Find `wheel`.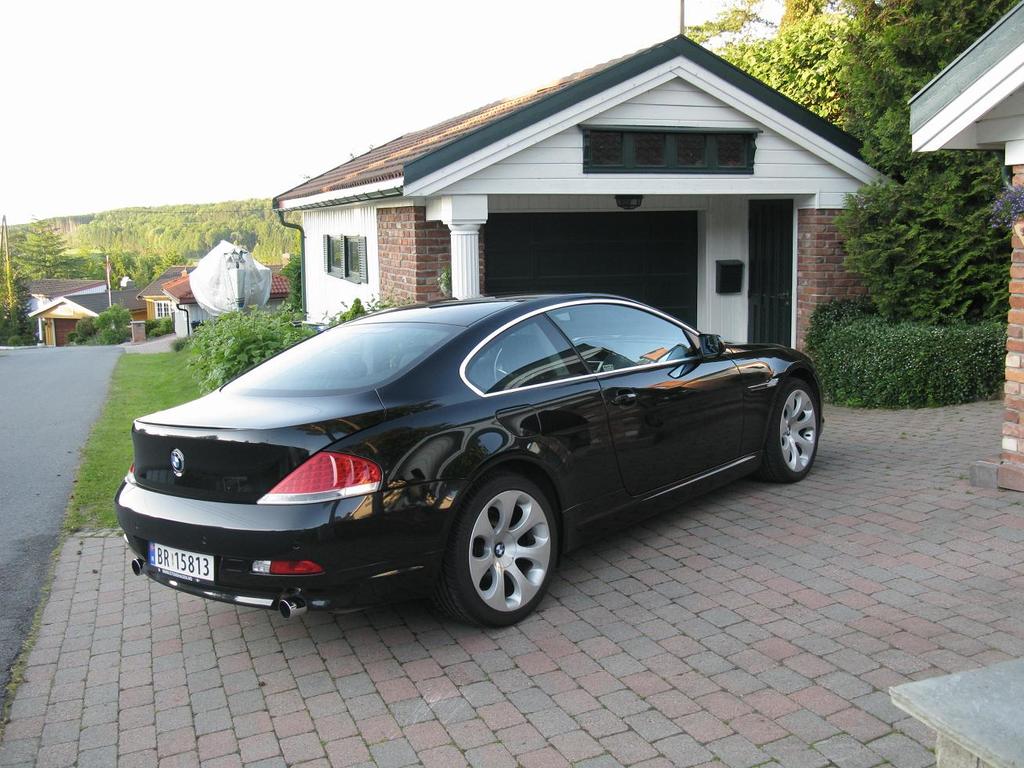
[x1=435, y1=475, x2=567, y2=621].
